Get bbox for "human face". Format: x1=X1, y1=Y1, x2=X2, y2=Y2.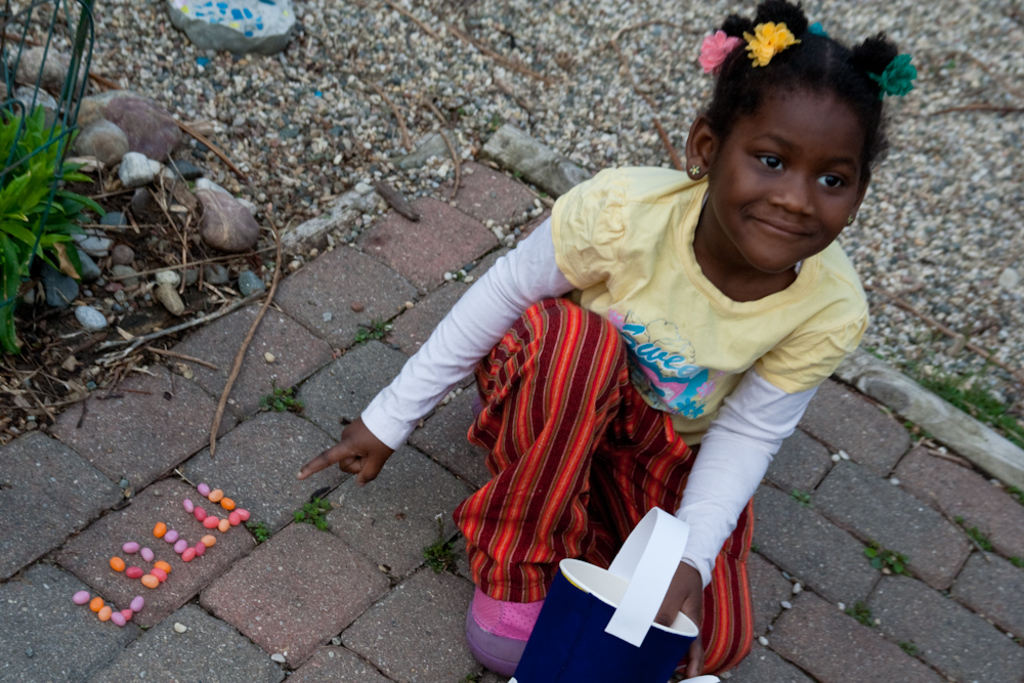
x1=711, y1=95, x2=863, y2=265.
